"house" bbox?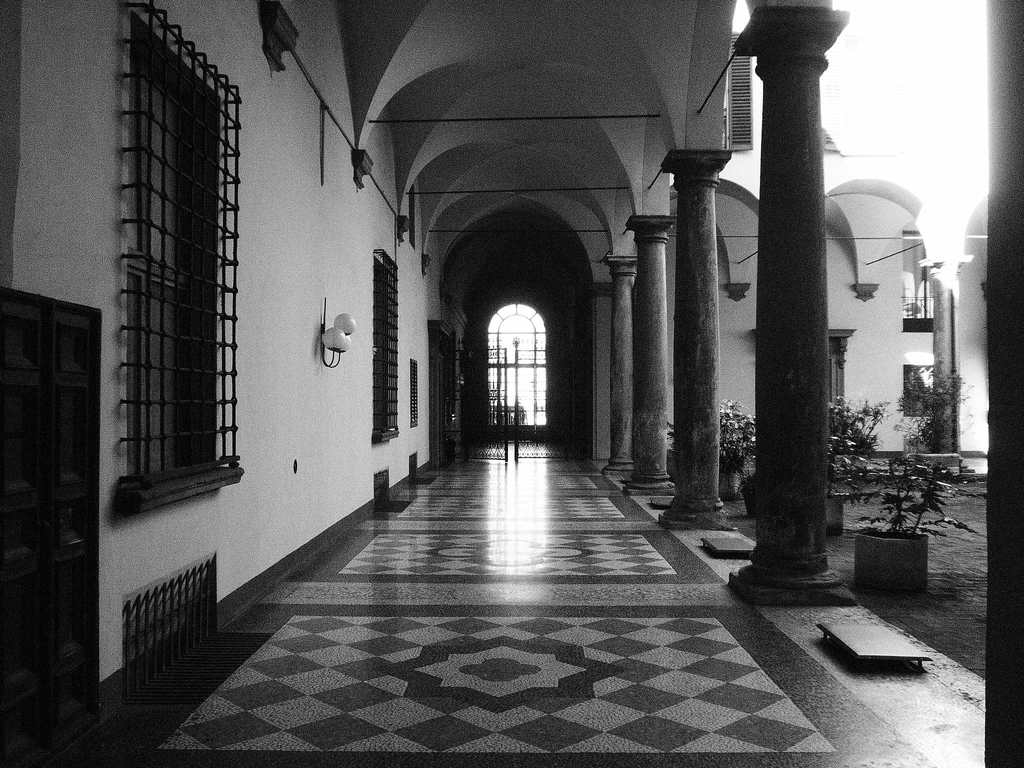
[0, 0, 1023, 766]
